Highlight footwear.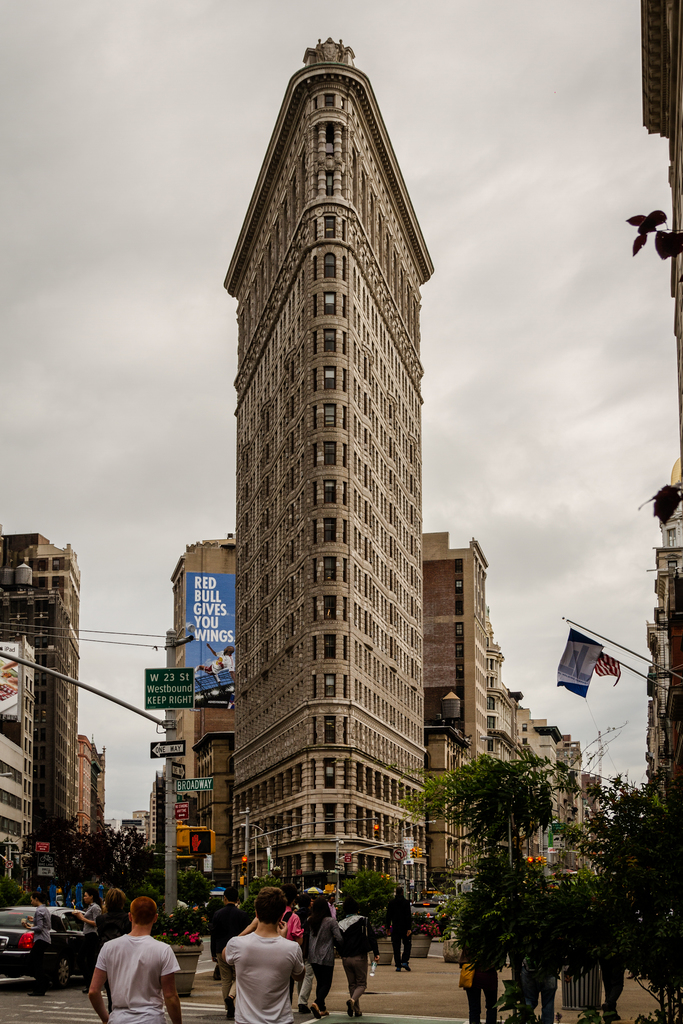
Highlighted region: [x1=226, y1=1005, x2=238, y2=1018].
